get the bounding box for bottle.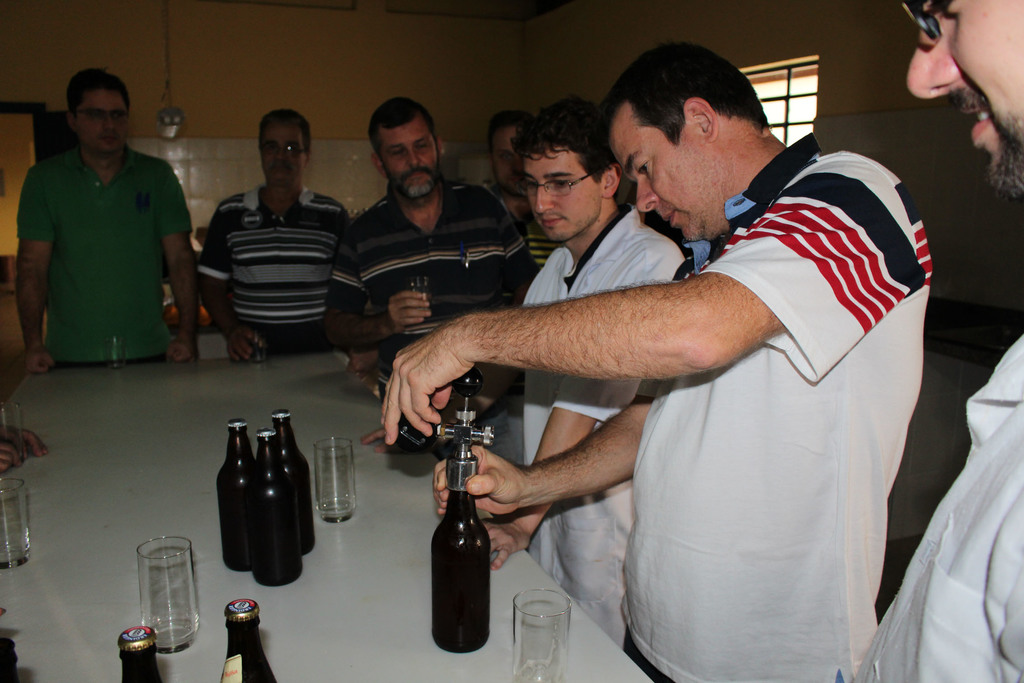
[left=271, top=410, right=320, bottom=558].
